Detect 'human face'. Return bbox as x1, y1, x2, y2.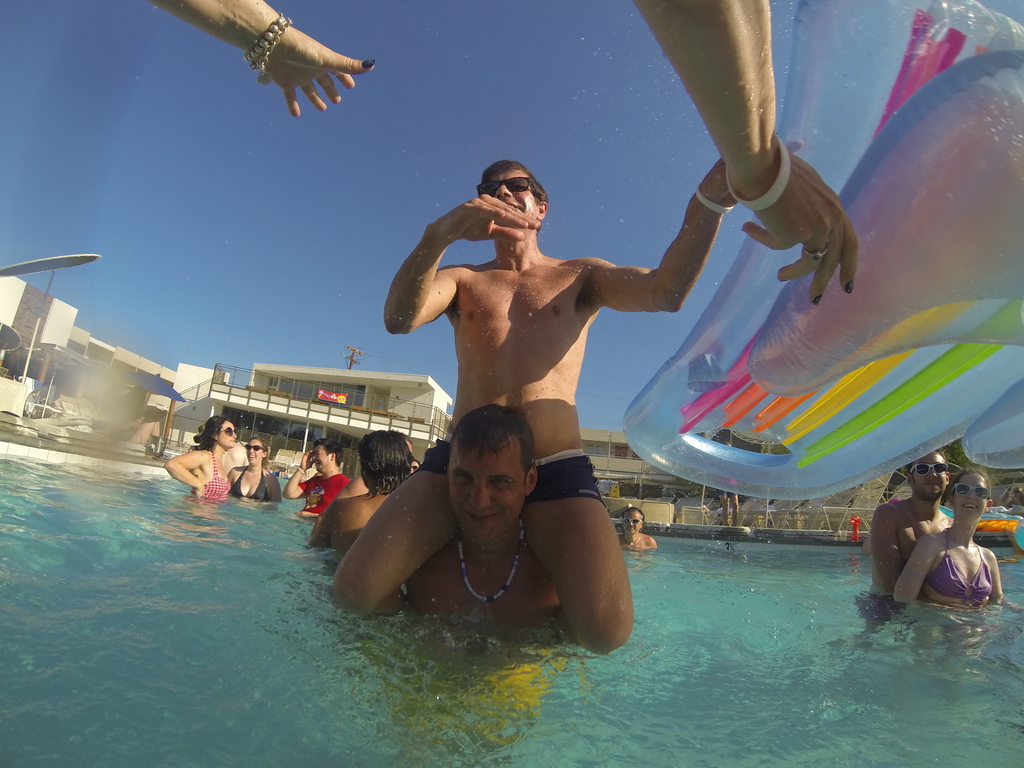
954, 476, 992, 527.
